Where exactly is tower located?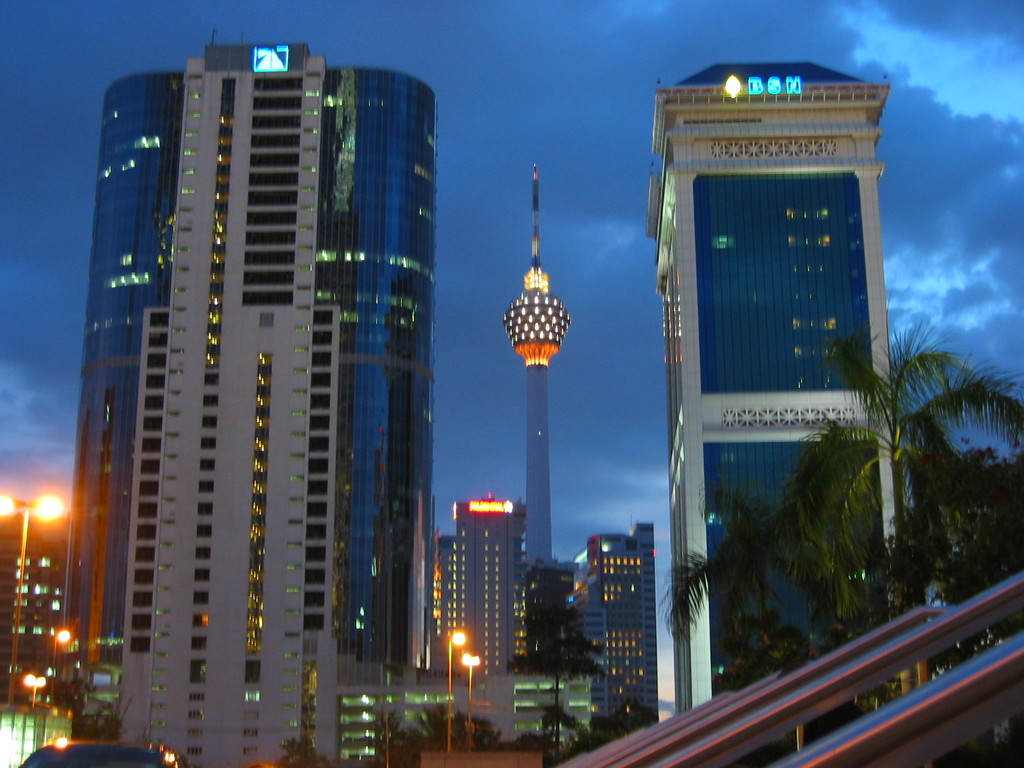
Its bounding box is (left=669, top=56, right=896, bottom=726).
